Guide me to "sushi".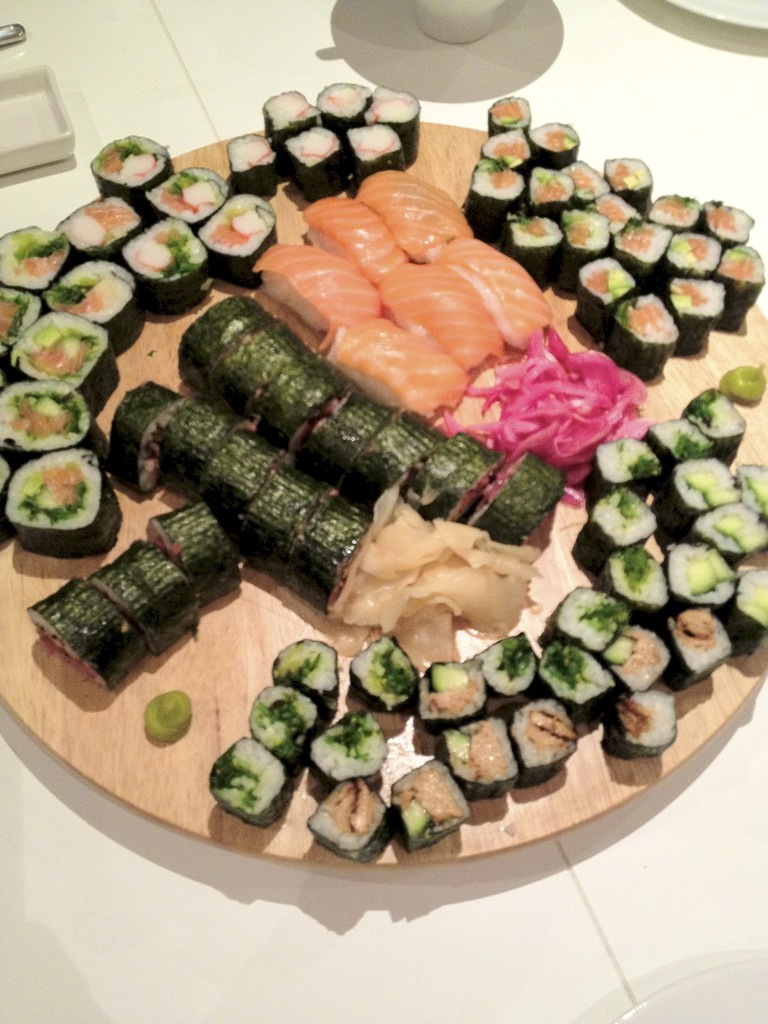
Guidance: <region>212, 728, 296, 829</region>.
